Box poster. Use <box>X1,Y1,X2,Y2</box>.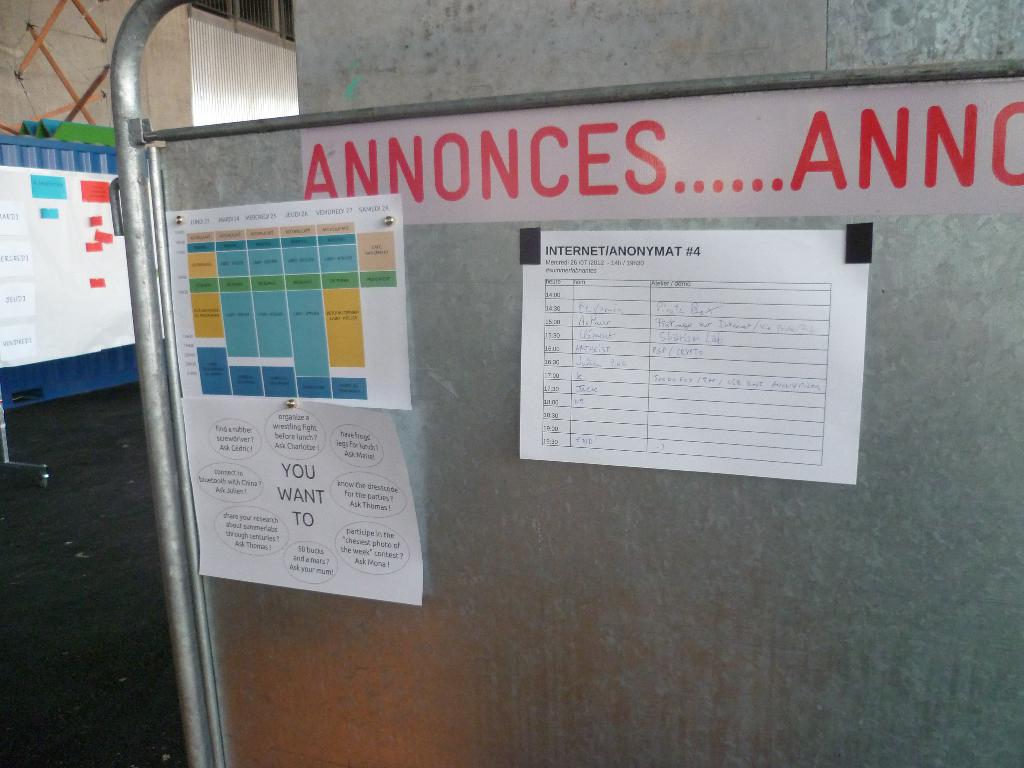
<box>0,161,136,362</box>.
